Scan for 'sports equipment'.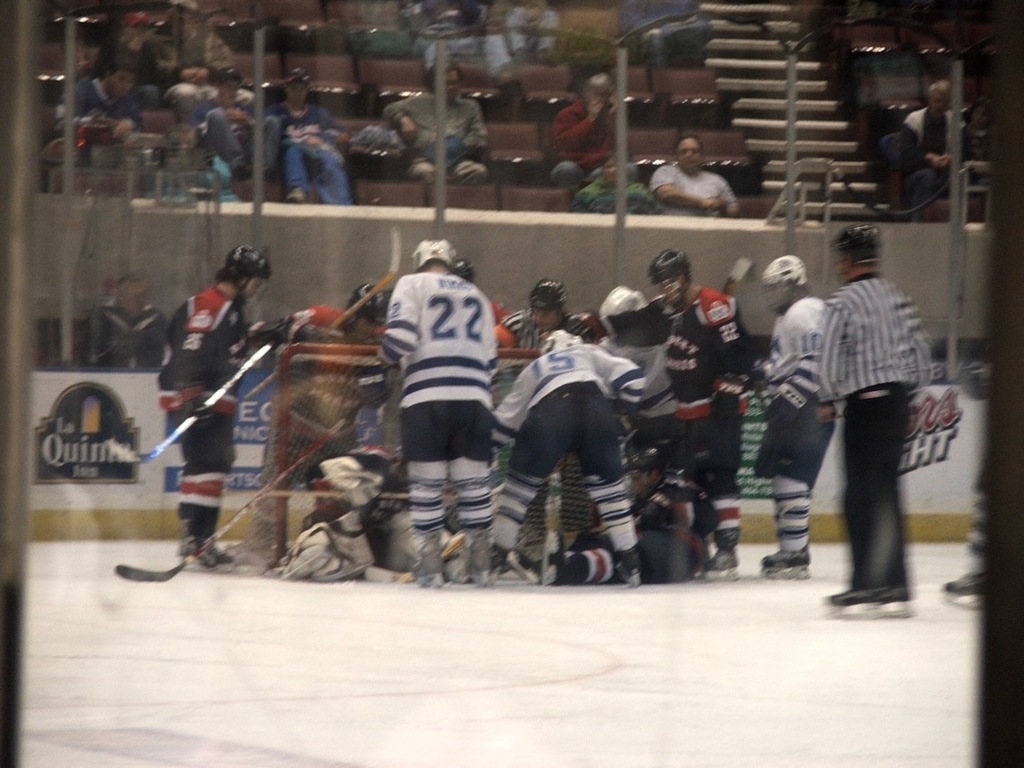
Scan result: BBox(411, 240, 460, 274).
